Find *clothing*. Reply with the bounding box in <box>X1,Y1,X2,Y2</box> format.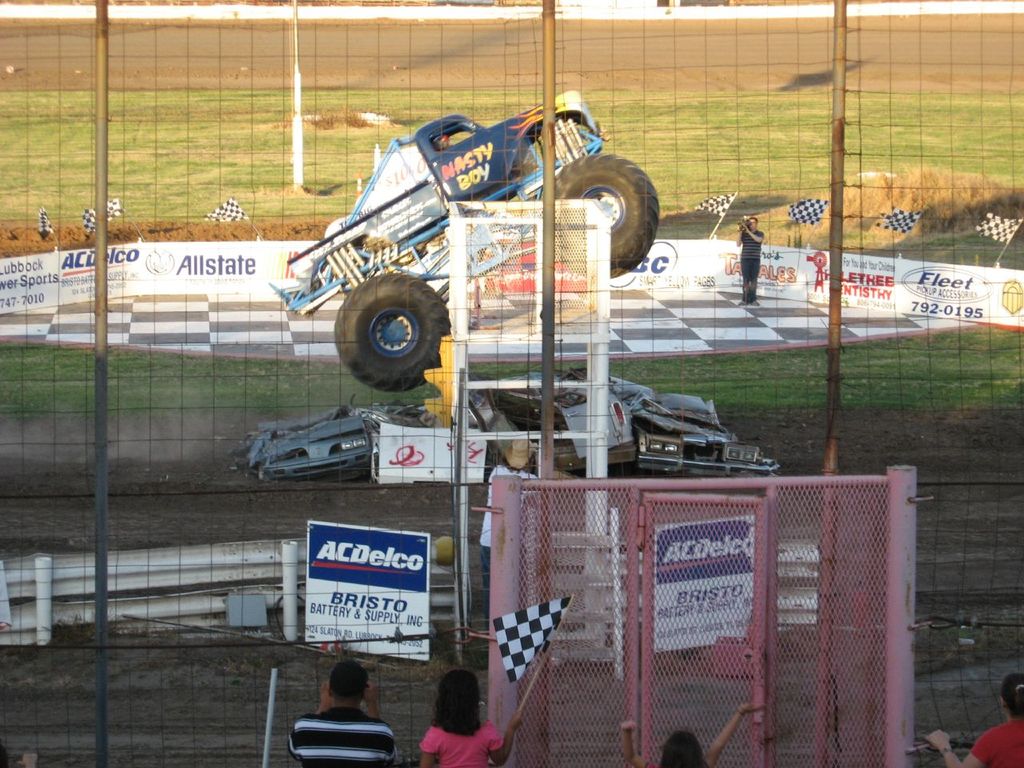
<box>82,204,106,244</box>.
